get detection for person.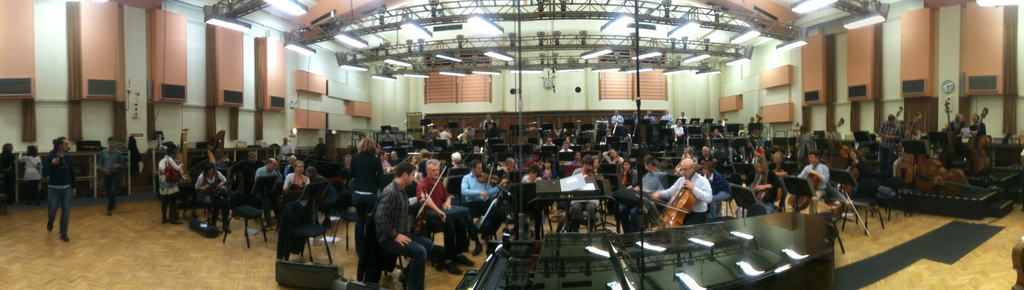
Detection: bbox=(876, 113, 907, 172).
